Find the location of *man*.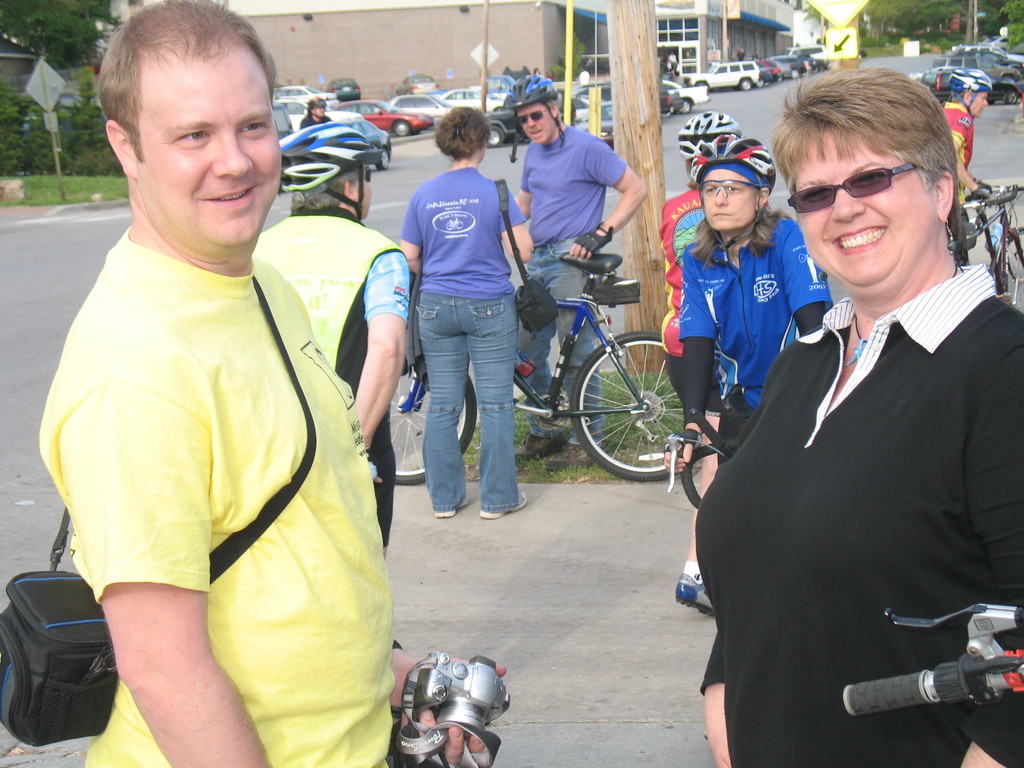
Location: BBox(34, 0, 509, 767).
